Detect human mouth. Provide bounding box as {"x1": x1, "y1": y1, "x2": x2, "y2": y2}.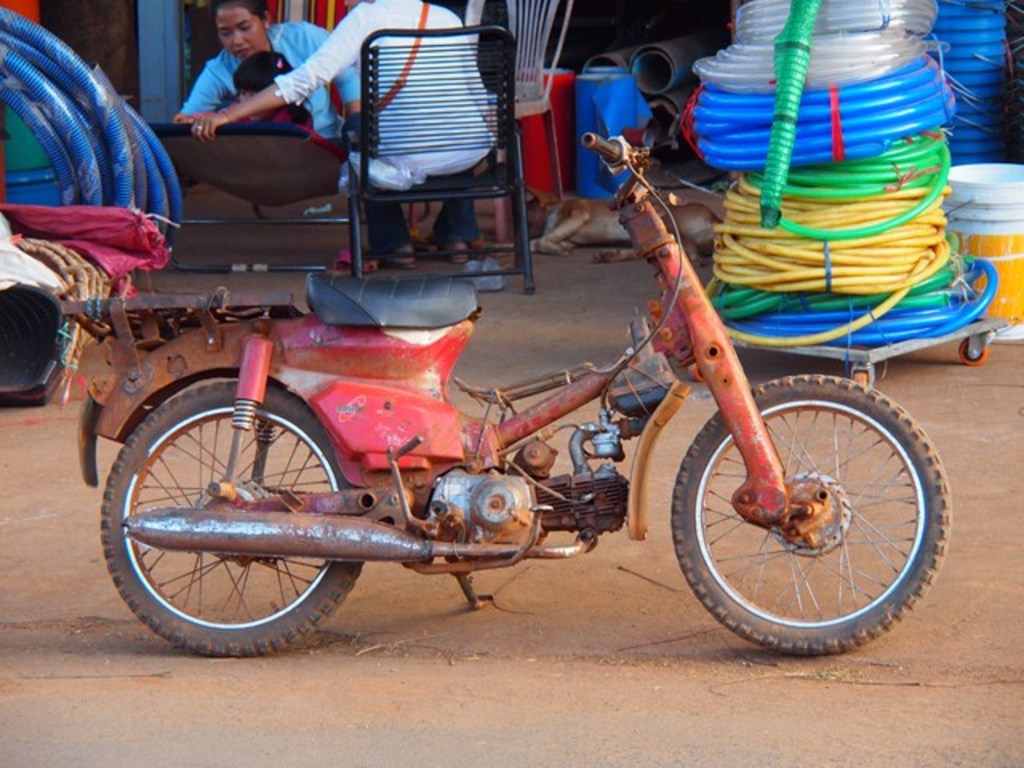
{"x1": 232, "y1": 43, "x2": 254, "y2": 58}.
